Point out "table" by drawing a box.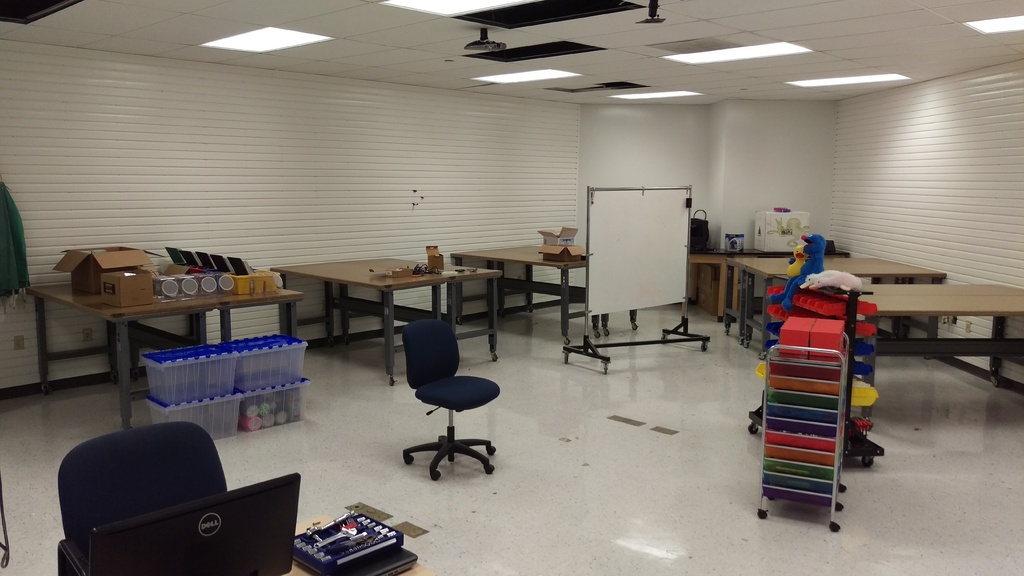
<region>851, 282, 1023, 424</region>.
